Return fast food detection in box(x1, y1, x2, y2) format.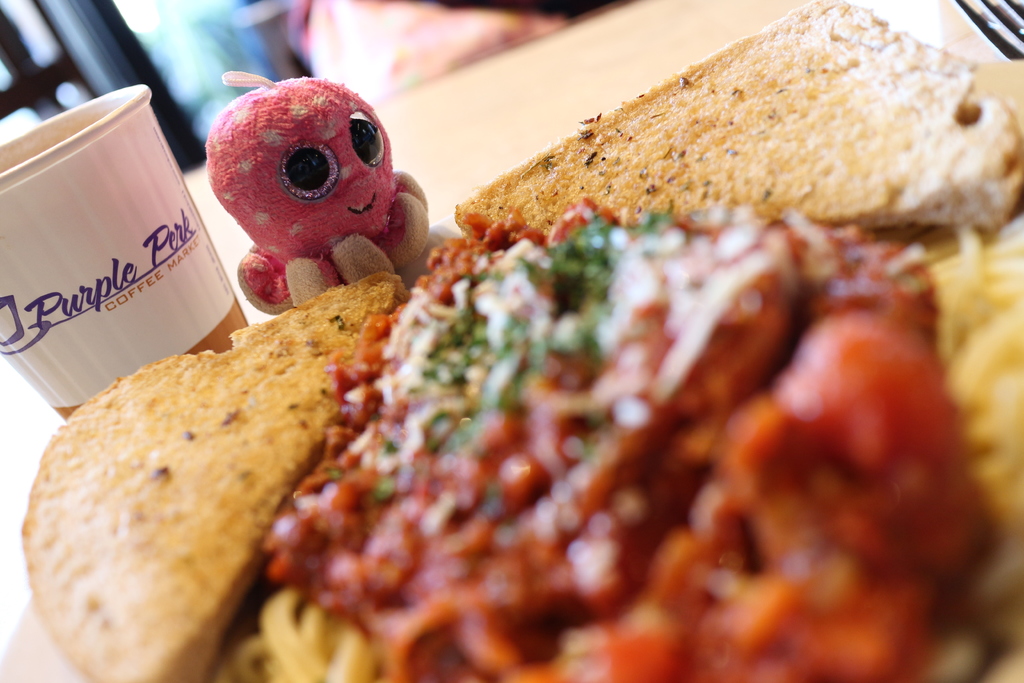
box(457, 0, 1023, 255).
